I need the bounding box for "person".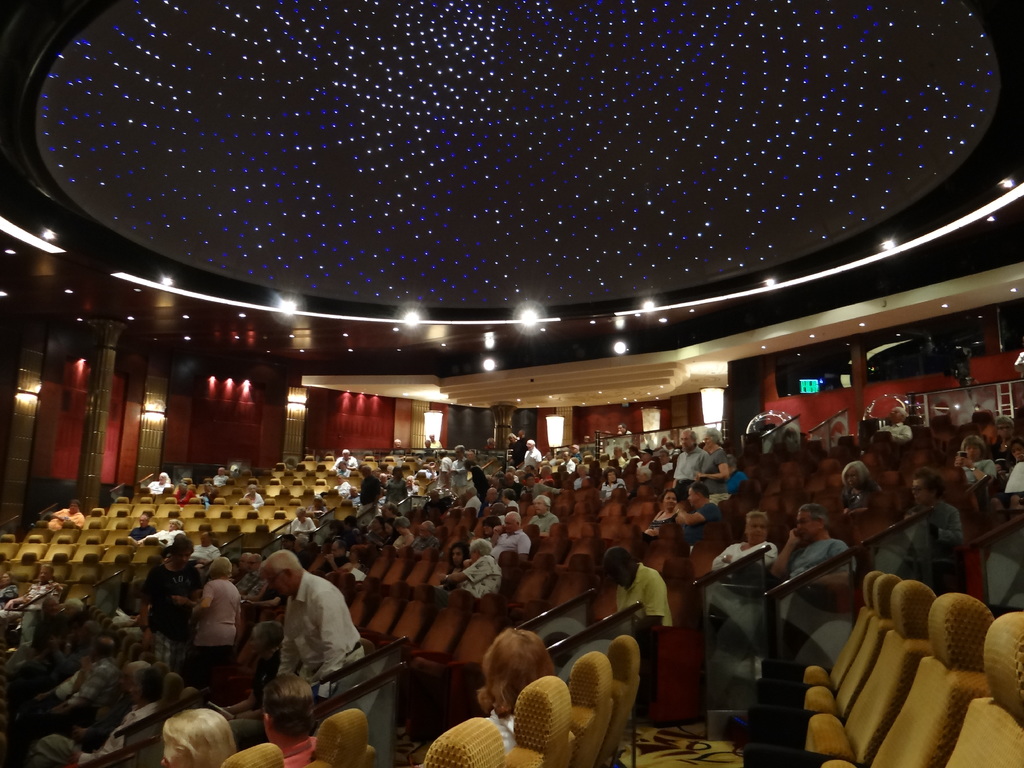
Here it is: bbox(491, 513, 528, 554).
